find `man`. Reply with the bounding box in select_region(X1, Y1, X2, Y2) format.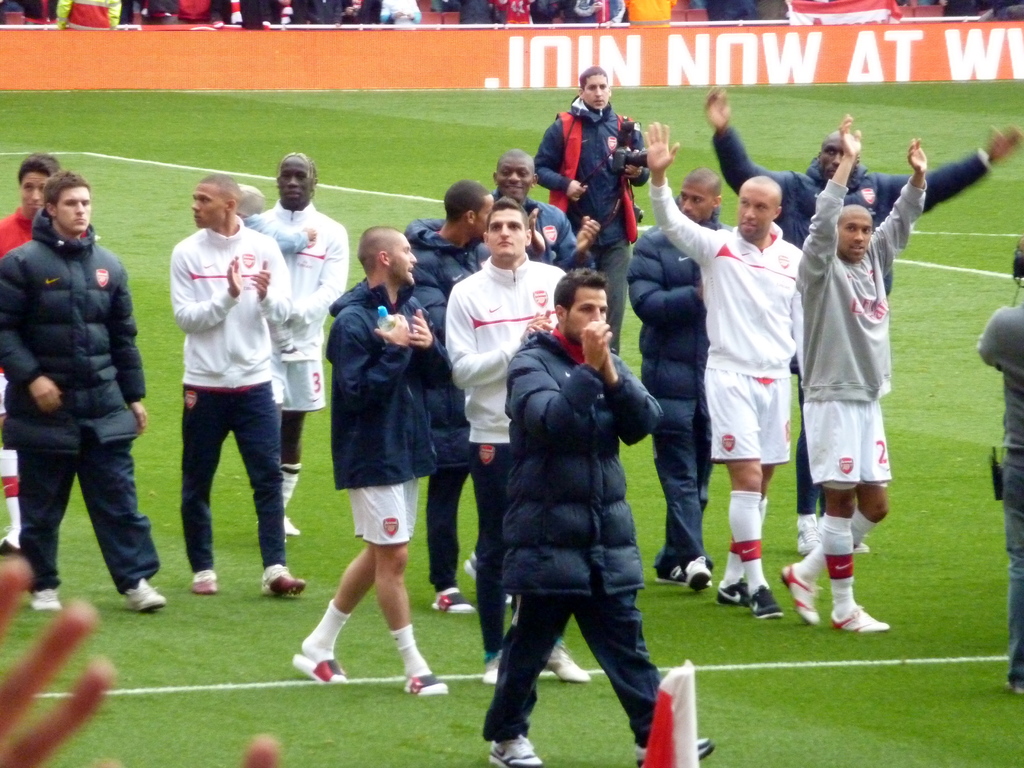
select_region(710, 100, 1023, 561).
